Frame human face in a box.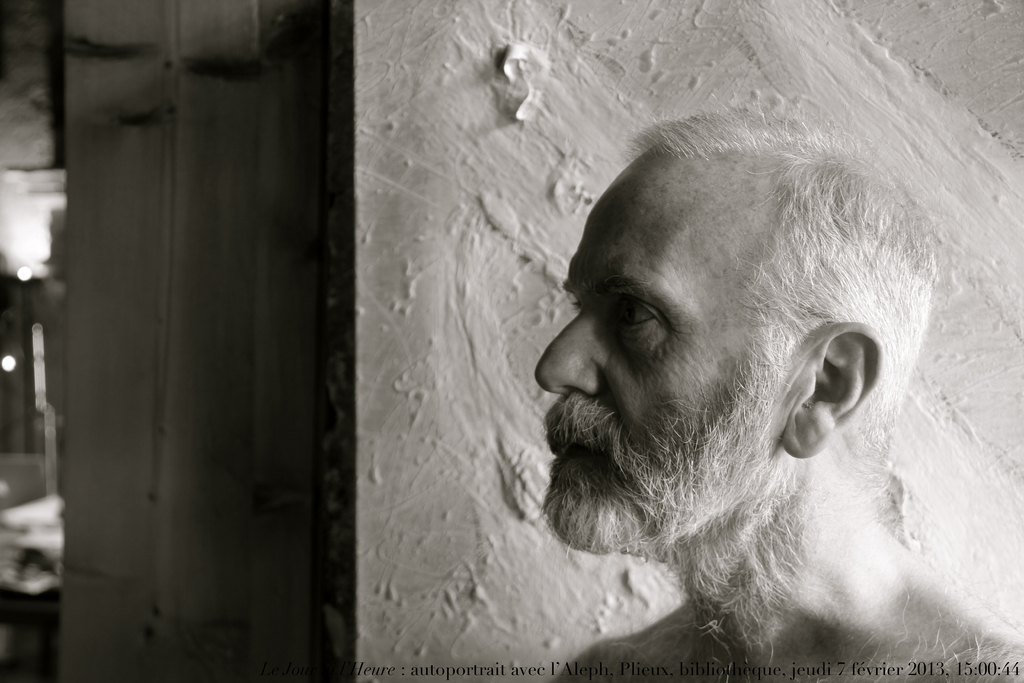
region(531, 145, 787, 552).
